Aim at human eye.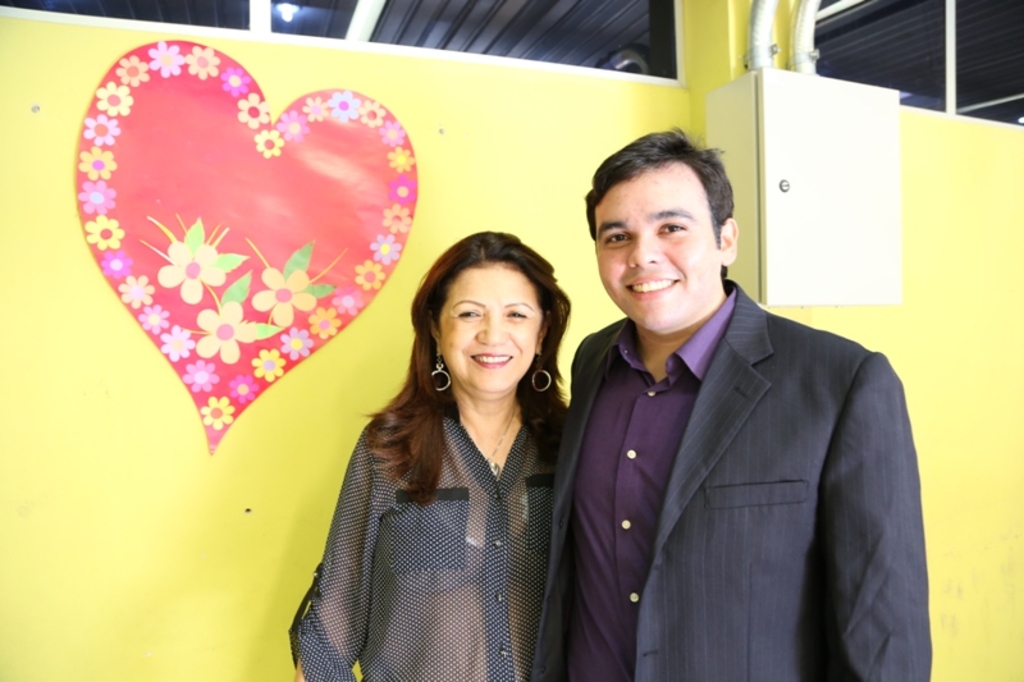
Aimed at [x1=604, y1=226, x2=632, y2=247].
